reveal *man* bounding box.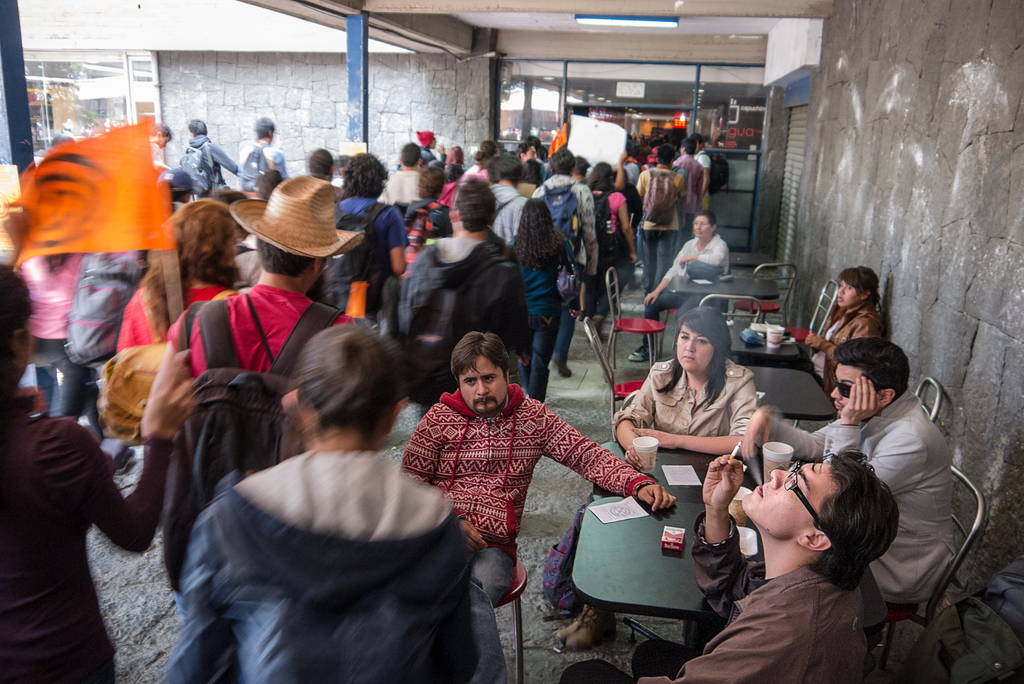
Revealed: 740 332 959 629.
